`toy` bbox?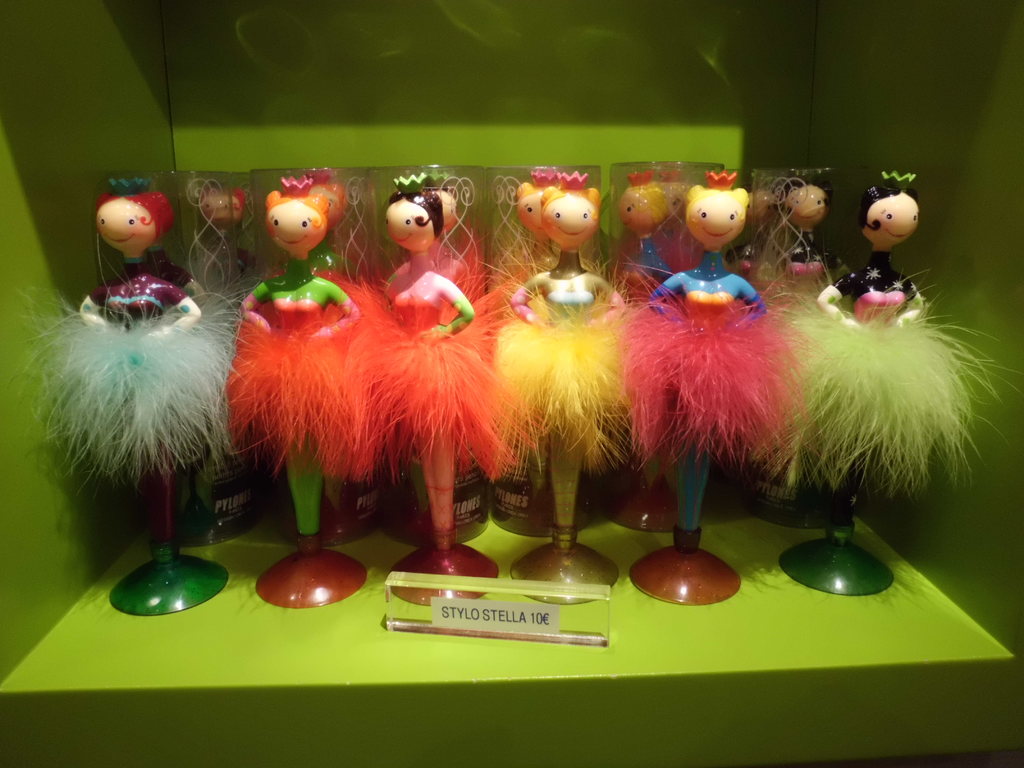
box(488, 175, 625, 604)
